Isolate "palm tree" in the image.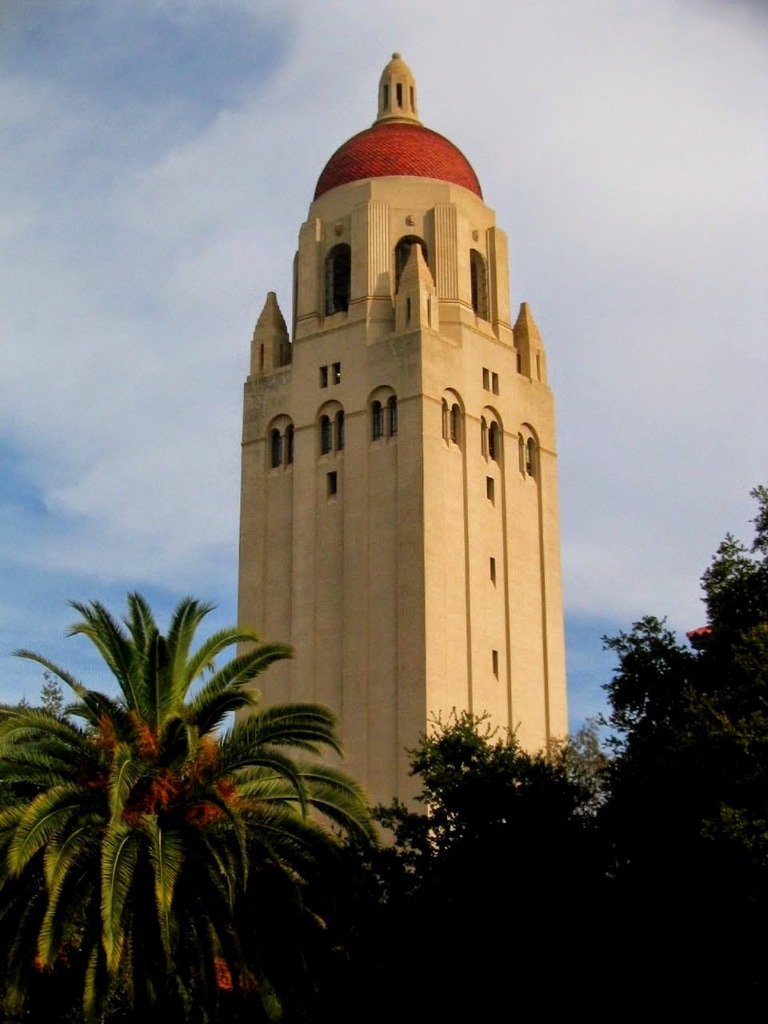
Isolated region: <region>0, 590, 373, 1023</region>.
